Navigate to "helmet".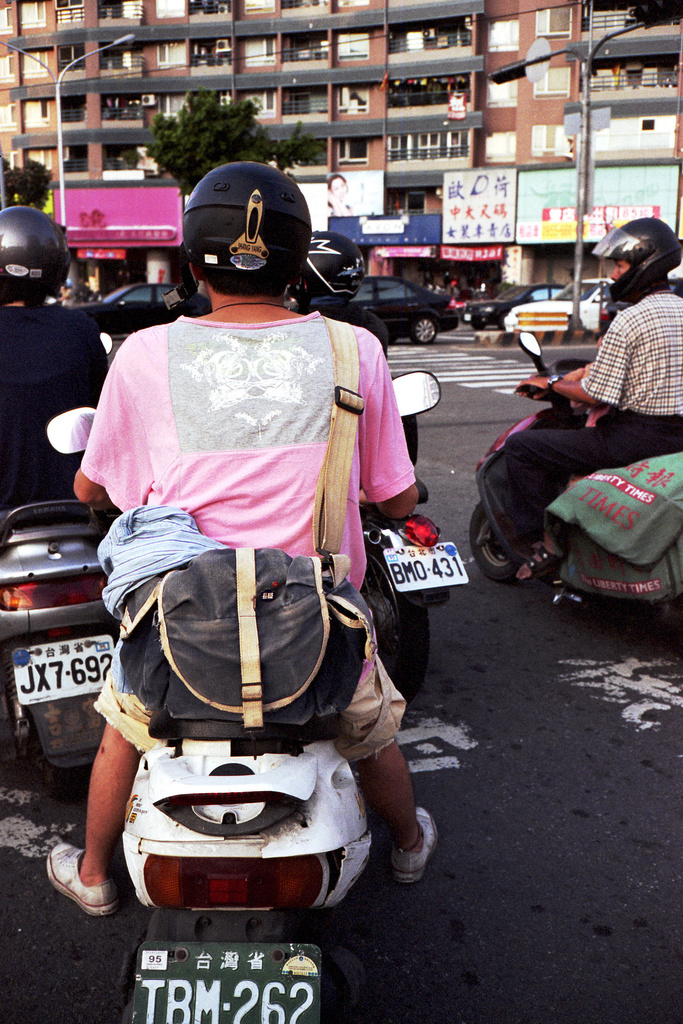
Navigation target: locate(0, 203, 74, 305).
